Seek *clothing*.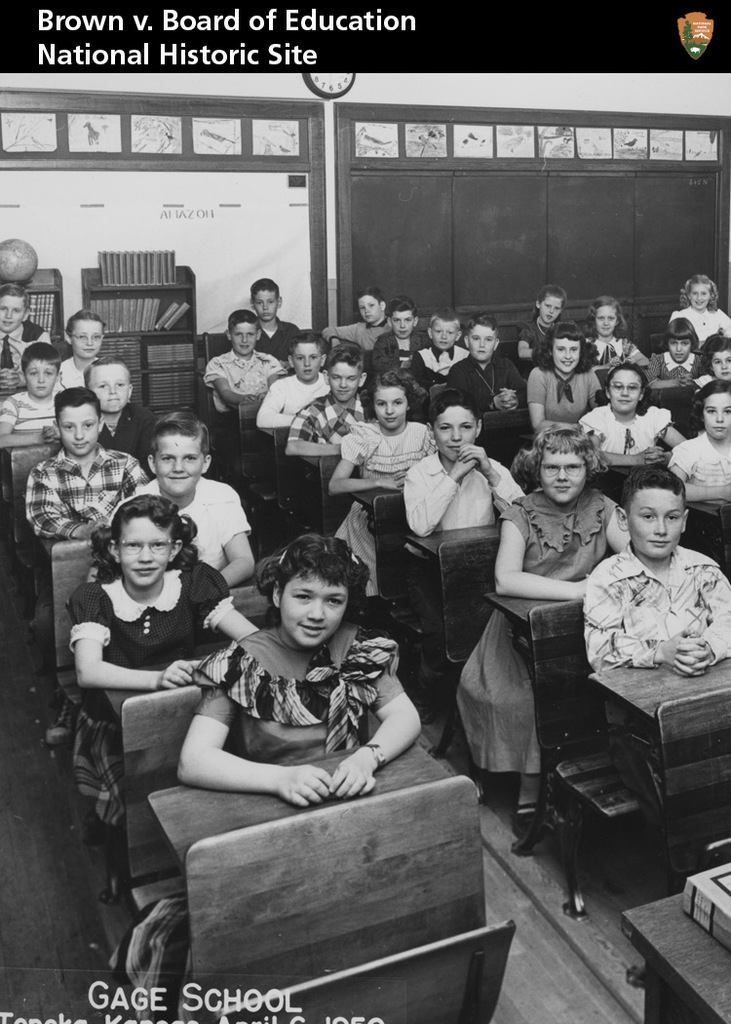
bbox(670, 306, 728, 353).
